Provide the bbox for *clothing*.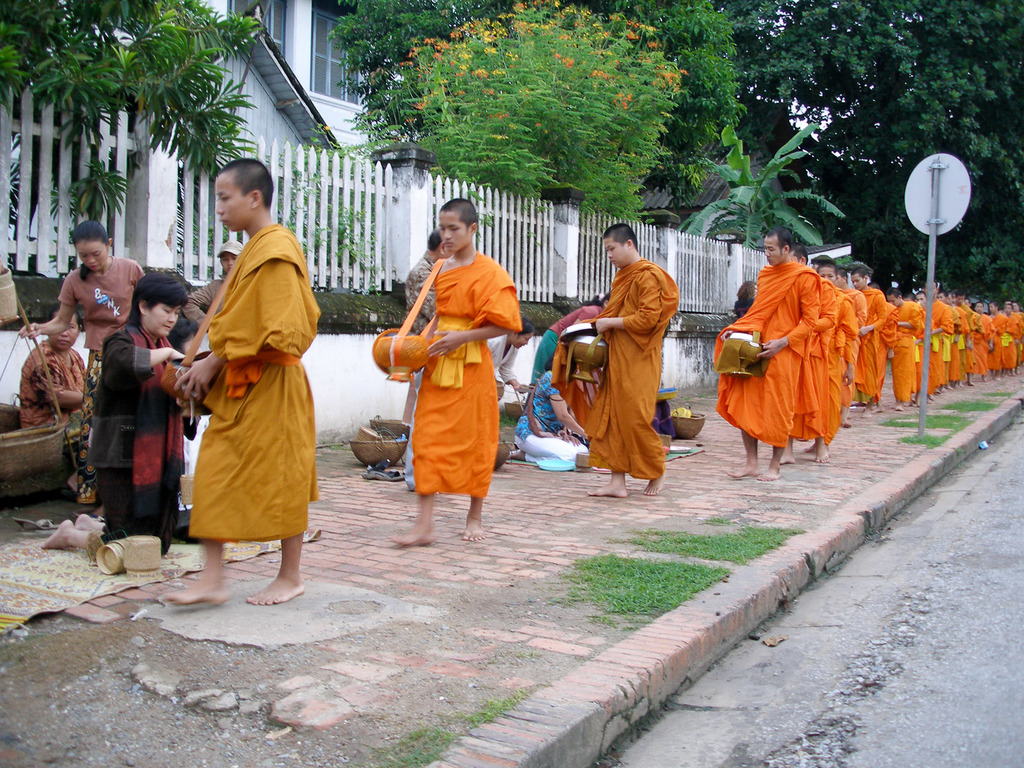
[x1=200, y1=220, x2=321, y2=540].
